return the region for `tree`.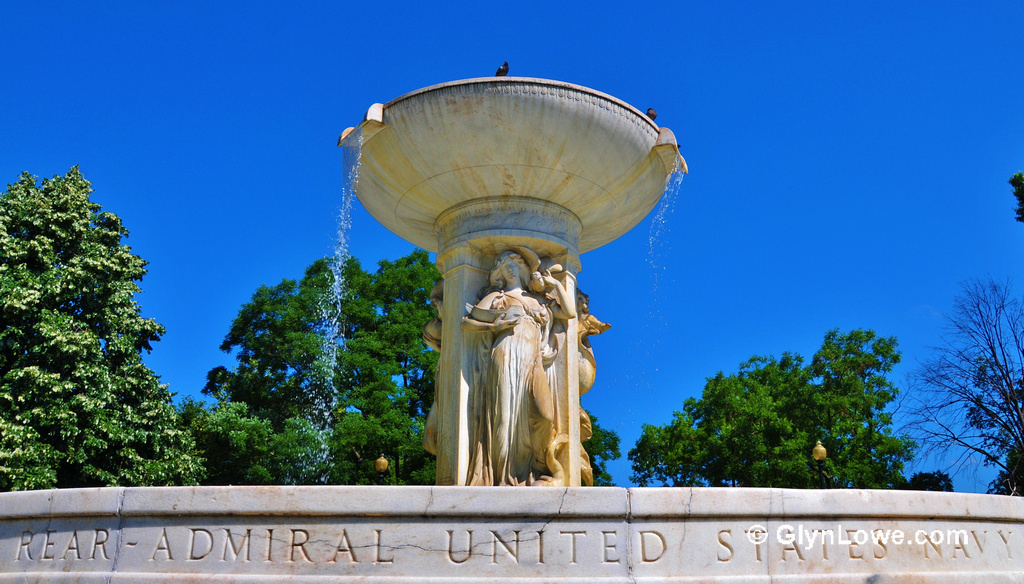
bbox=[904, 274, 1023, 504].
